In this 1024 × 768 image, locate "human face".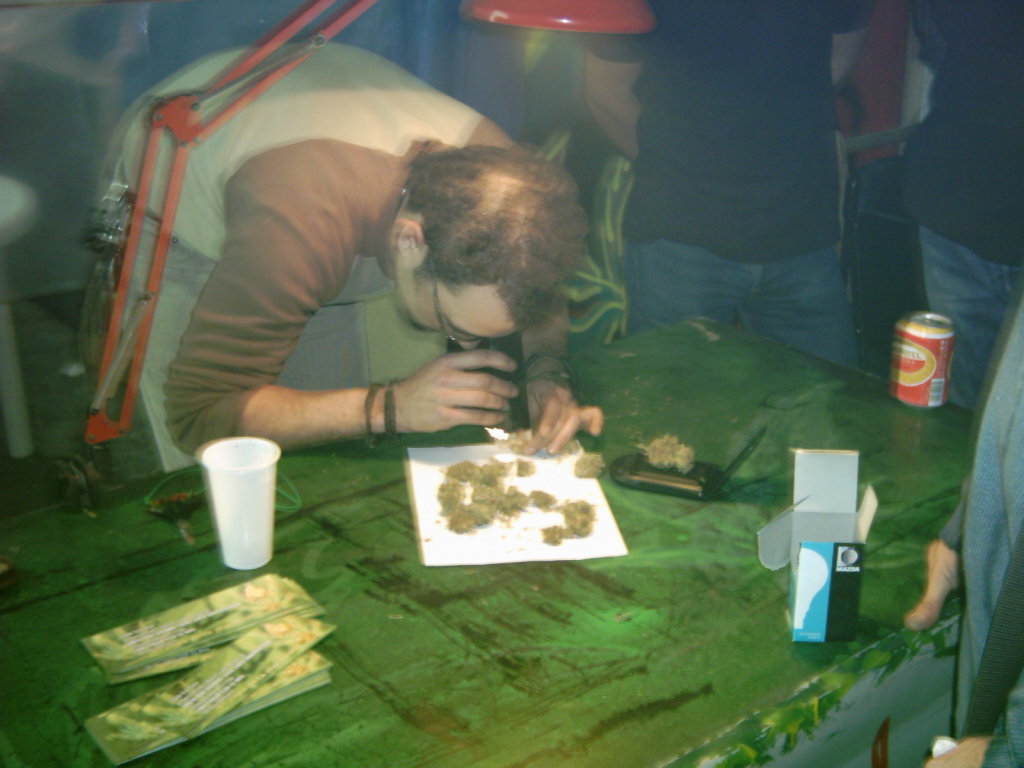
Bounding box: locate(392, 274, 513, 357).
